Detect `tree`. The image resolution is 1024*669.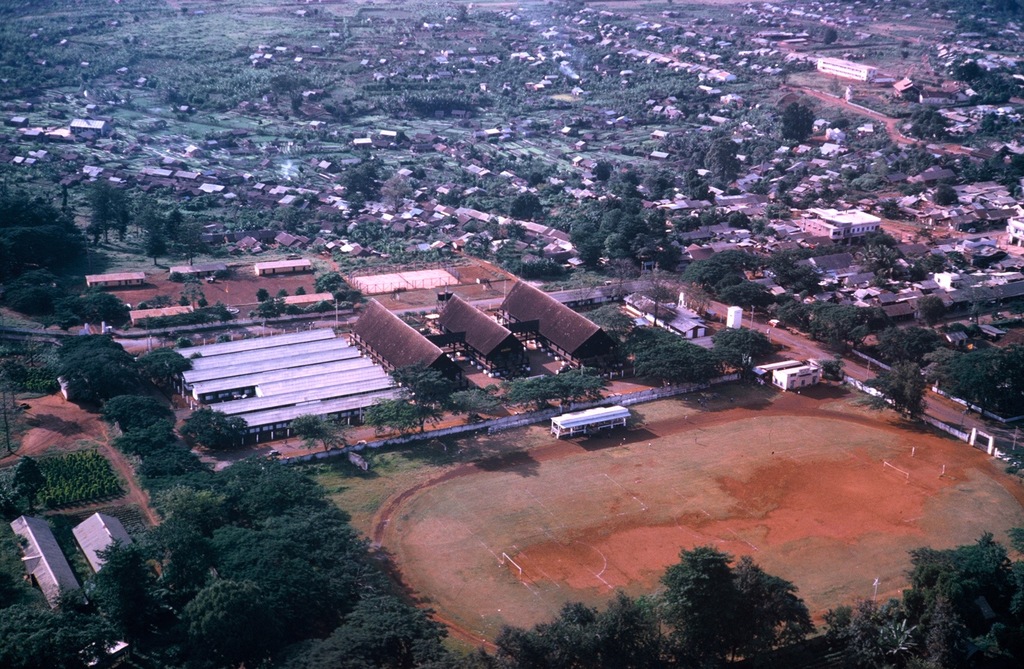
(left=508, top=187, right=552, bottom=224).
